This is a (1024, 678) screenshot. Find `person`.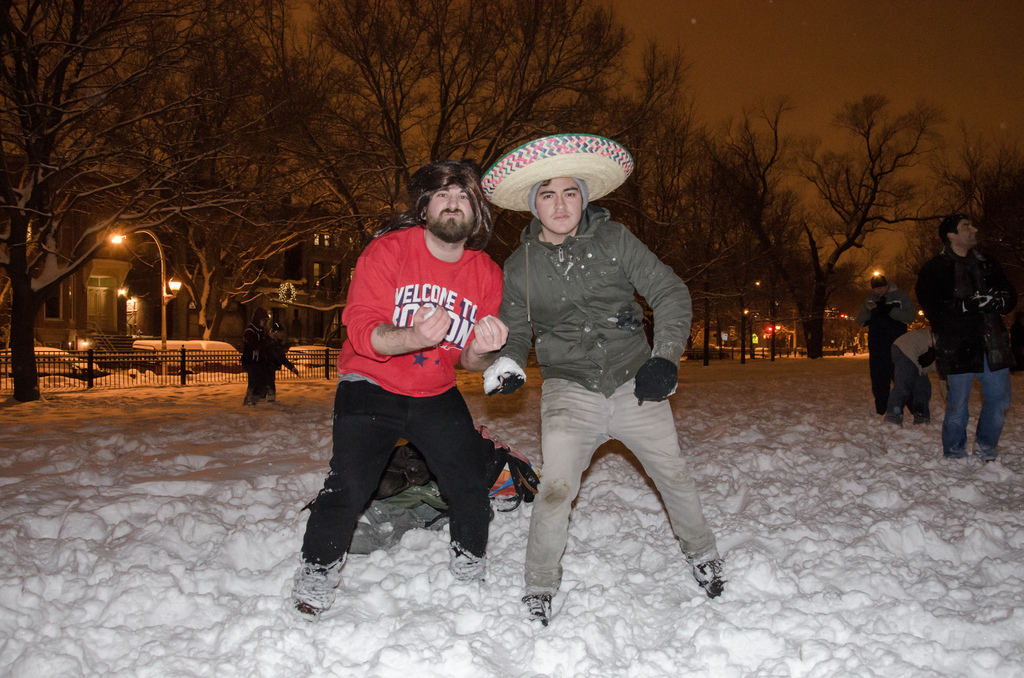
Bounding box: pyautogui.locateOnScreen(913, 216, 1017, 465).
